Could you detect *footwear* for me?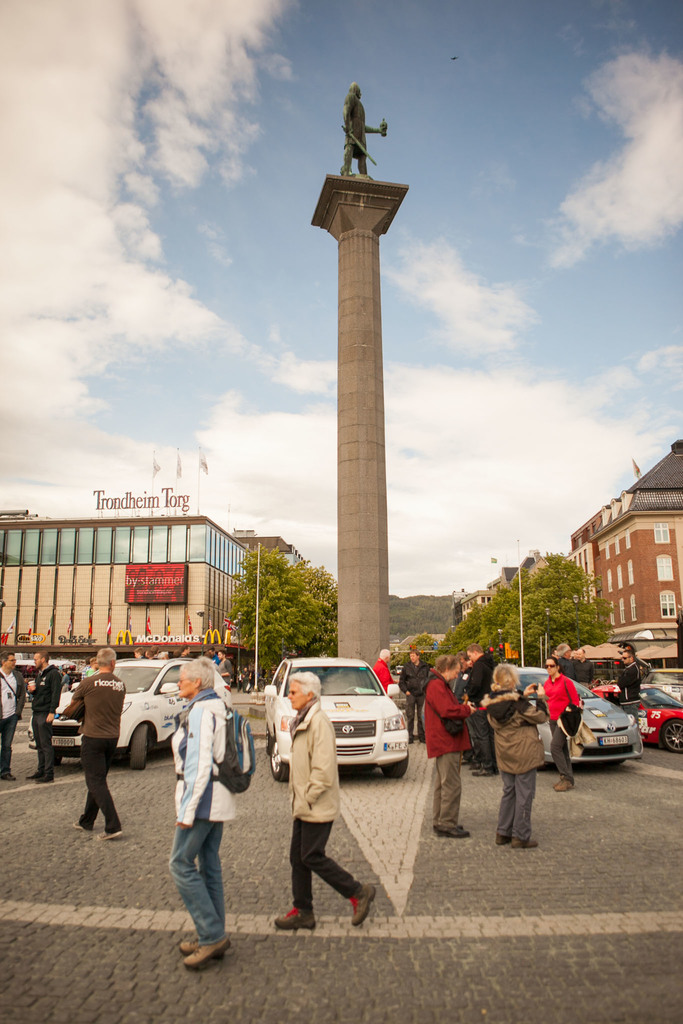
Detection result: (175, 935, 204, 949).
